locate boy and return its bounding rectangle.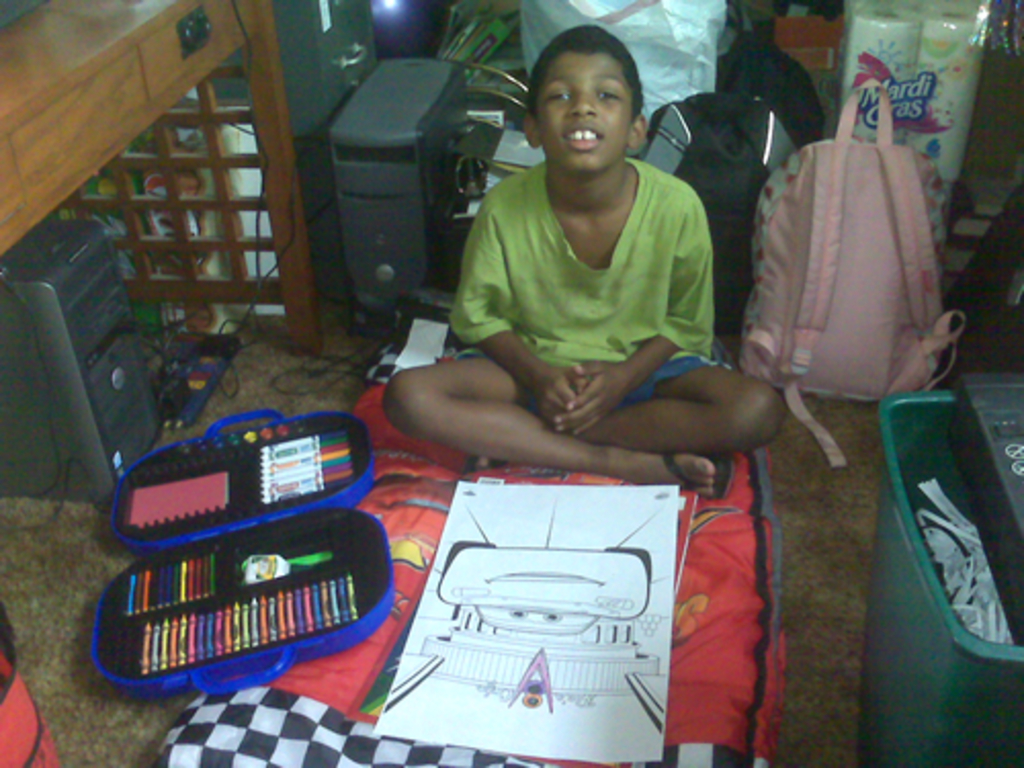
pyautogui.locateOnScreen(395, 37, 760, 555).
